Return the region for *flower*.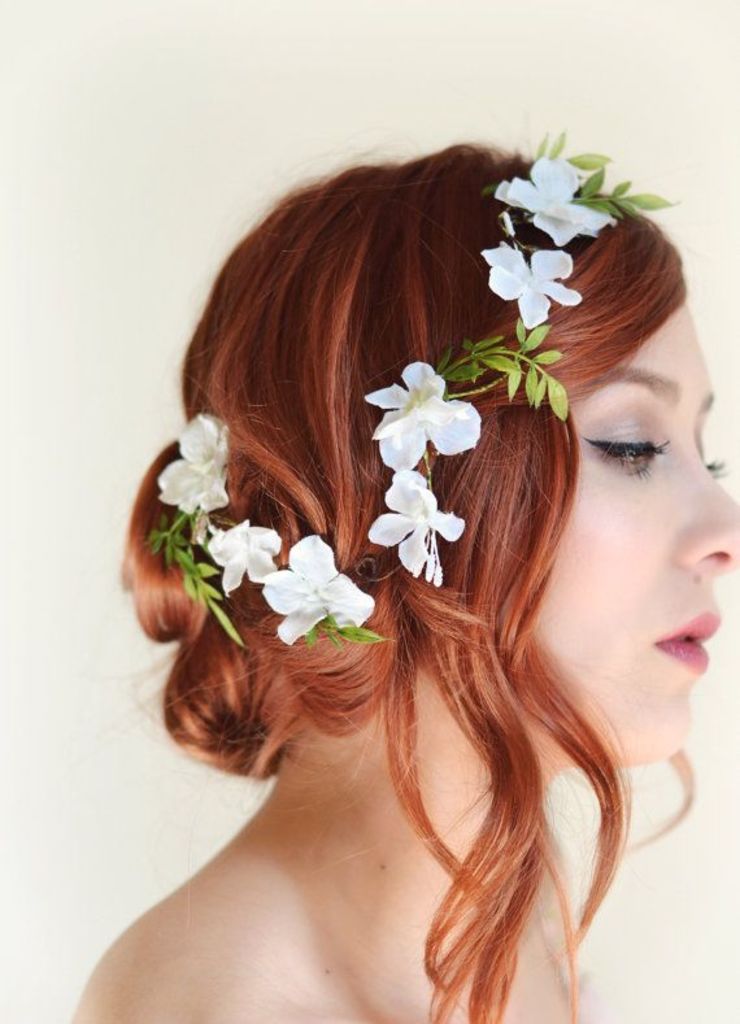
x1=256, y1=528, x2=384, y2=644.
